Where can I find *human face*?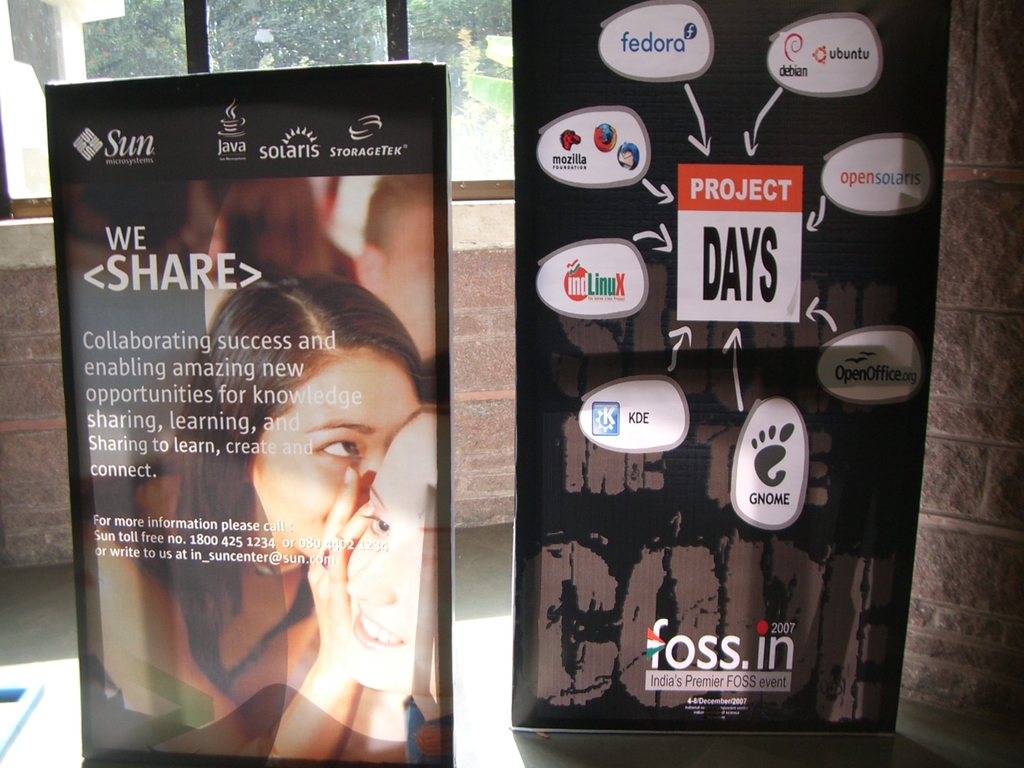
You can find it at [252, 358, 422, 557].
